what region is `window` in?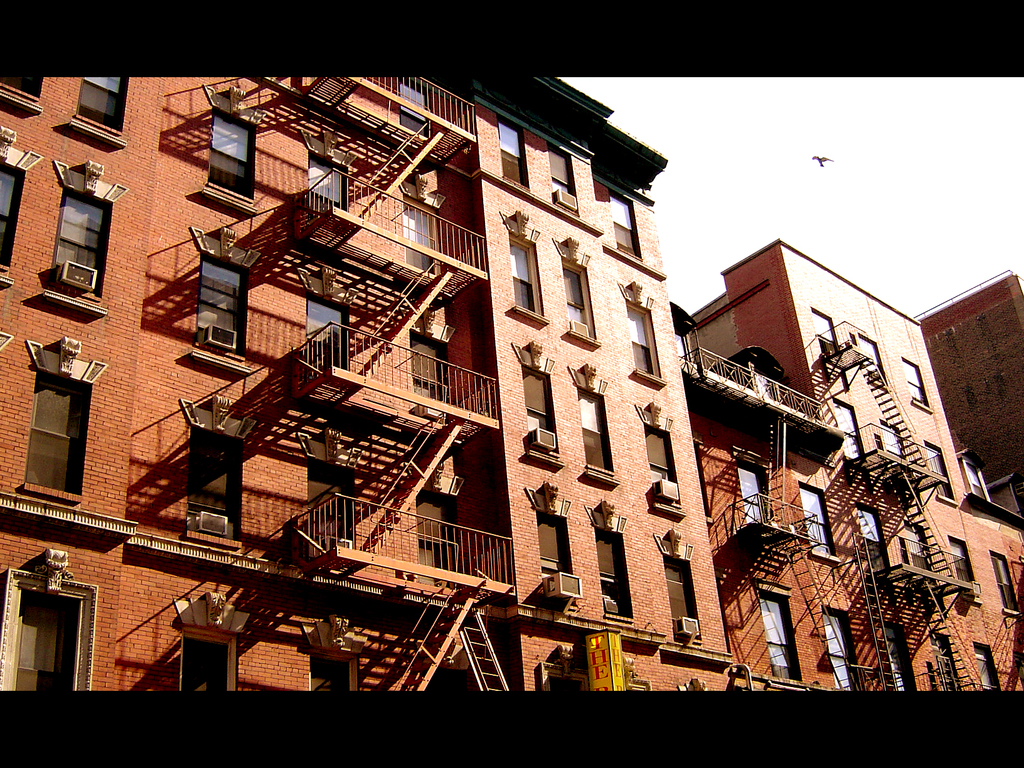
select_region(0, 74, 49, 111).
